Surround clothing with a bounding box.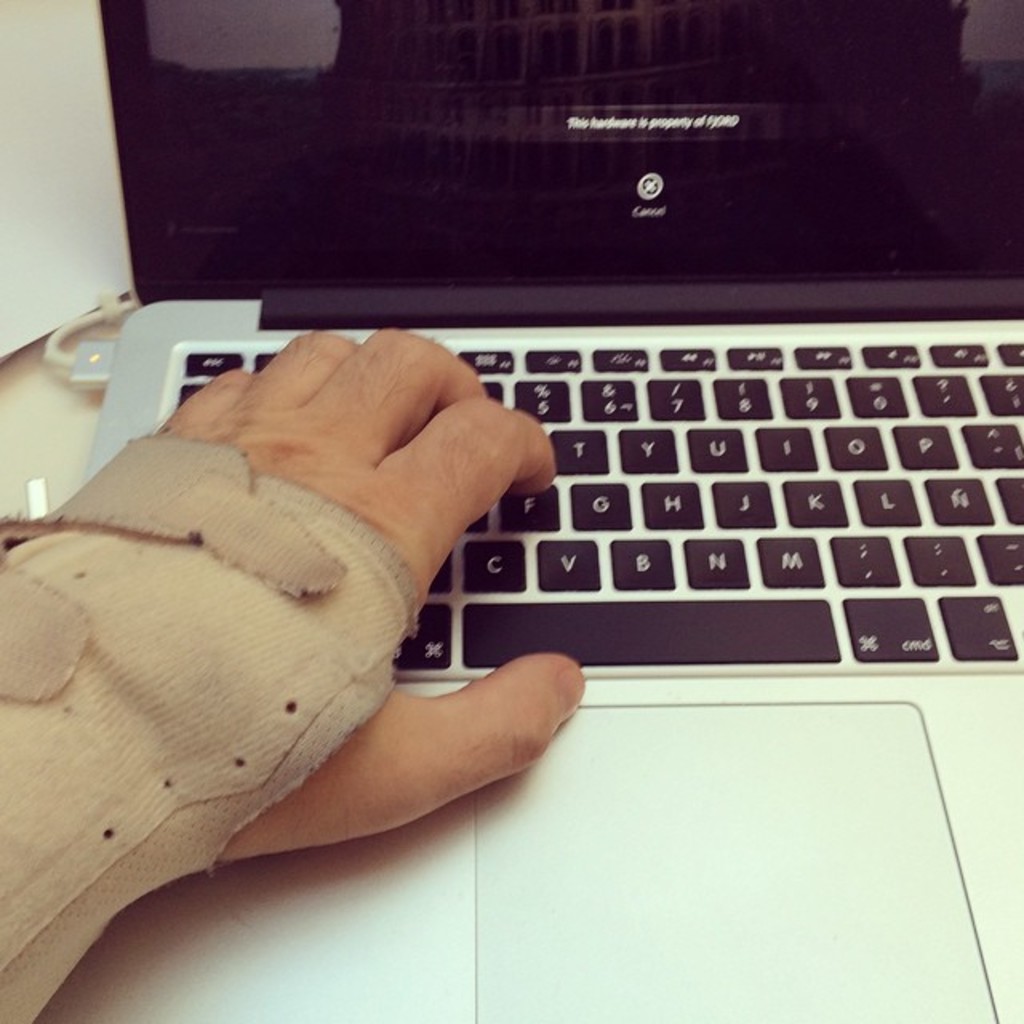
(0, 426, 437, 1022).
